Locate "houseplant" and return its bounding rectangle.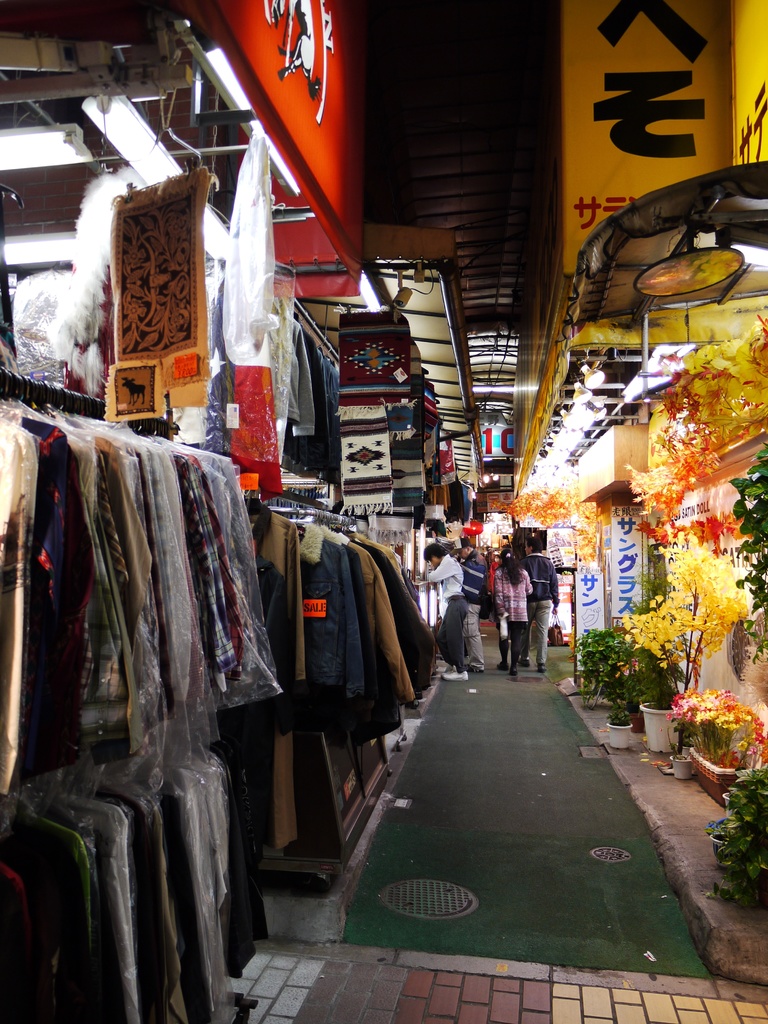
(637, 633, 692, 755).
